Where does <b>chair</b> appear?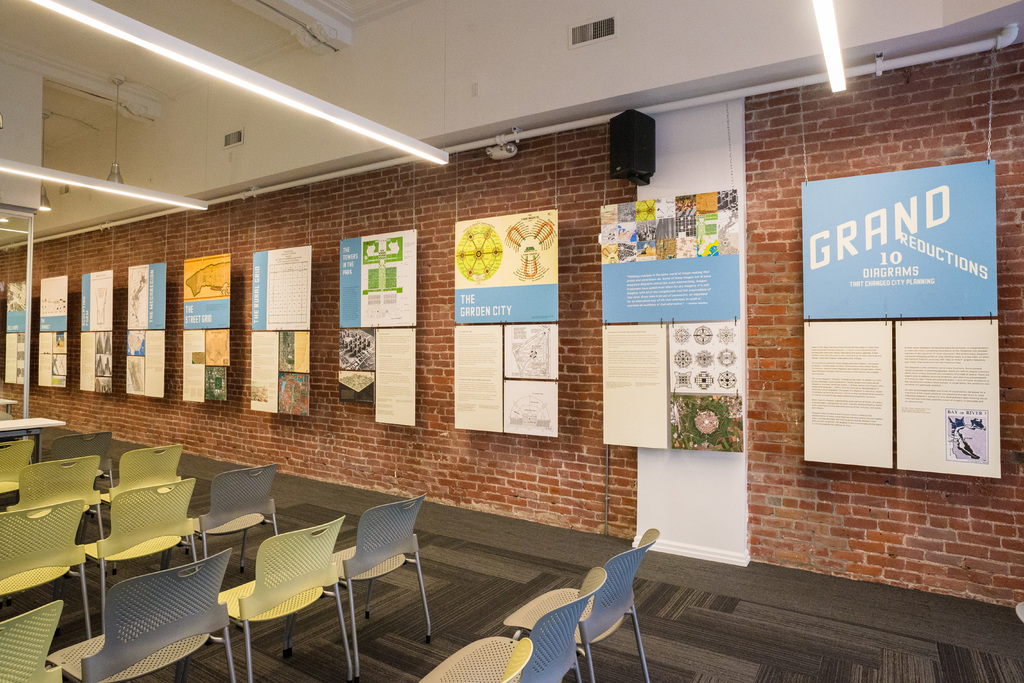
Appears at box=[69, 478, 194, 634].
